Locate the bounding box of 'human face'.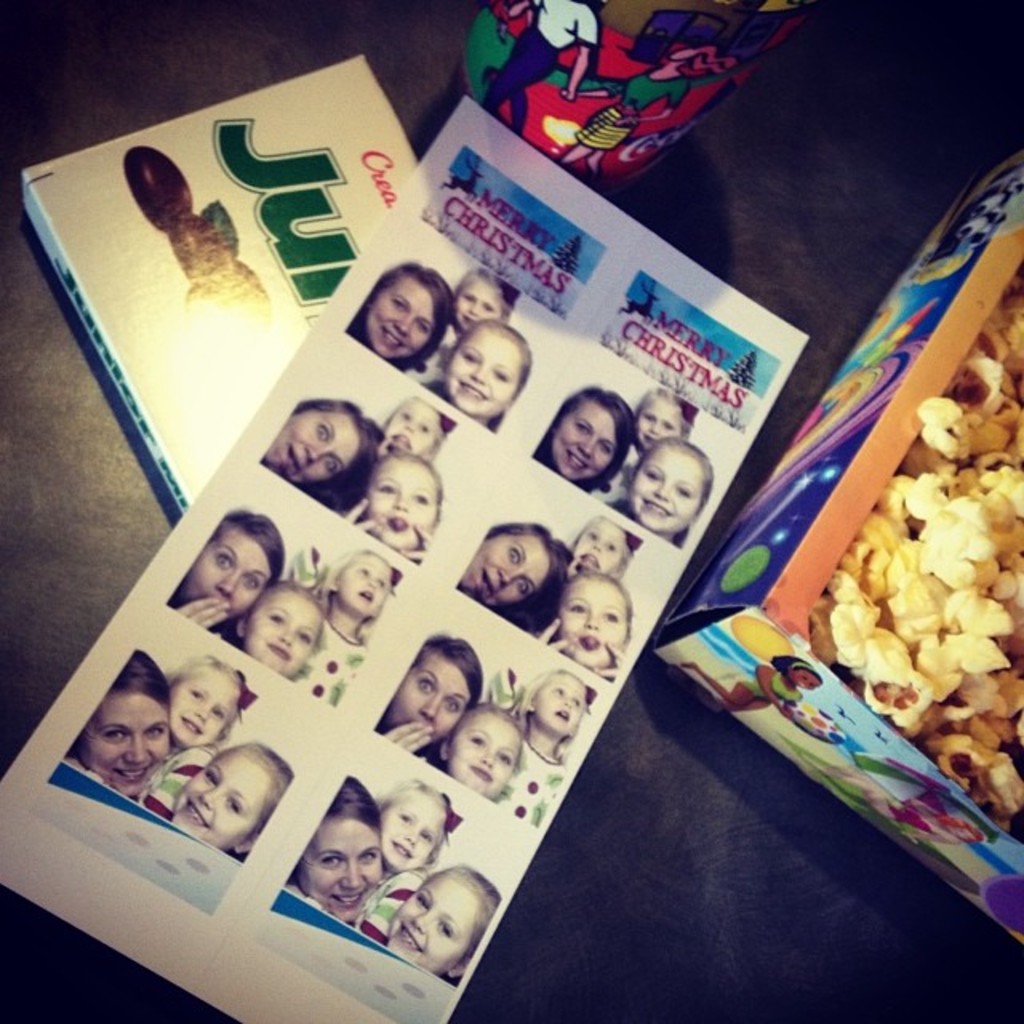
Bounding box: [x1=365, y1=270, x2=432, y2=357].
